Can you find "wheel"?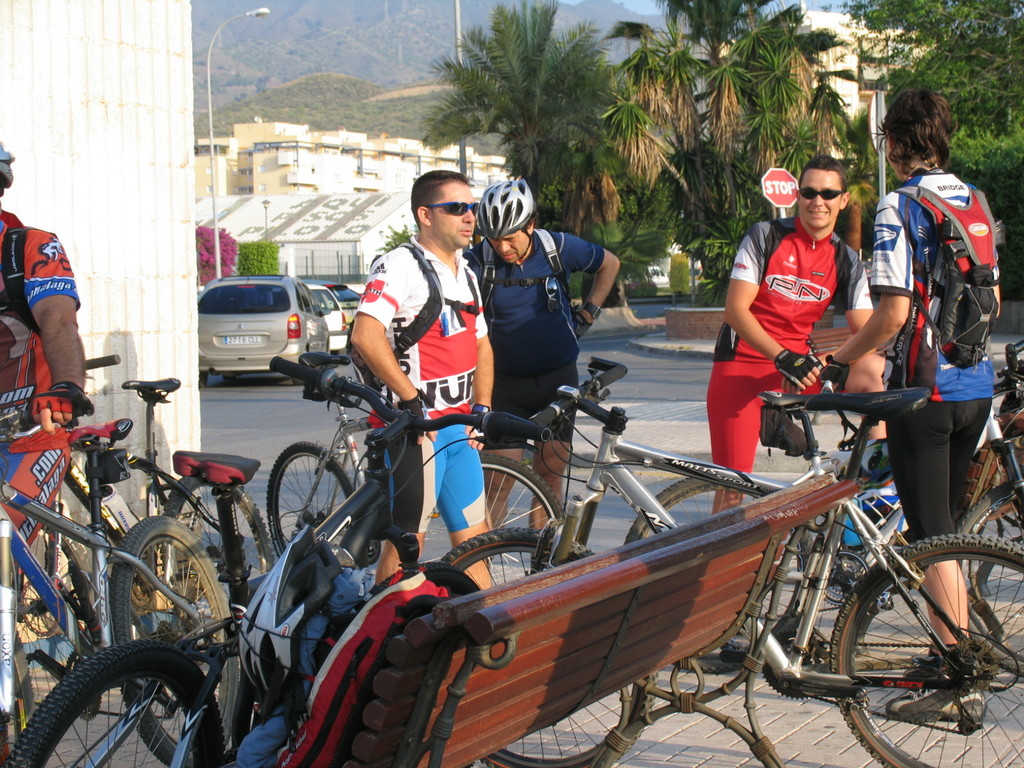
Yes, bounding box: {"x1": 825, "y1": 536, "x2": 1023, "y2": 767}.
